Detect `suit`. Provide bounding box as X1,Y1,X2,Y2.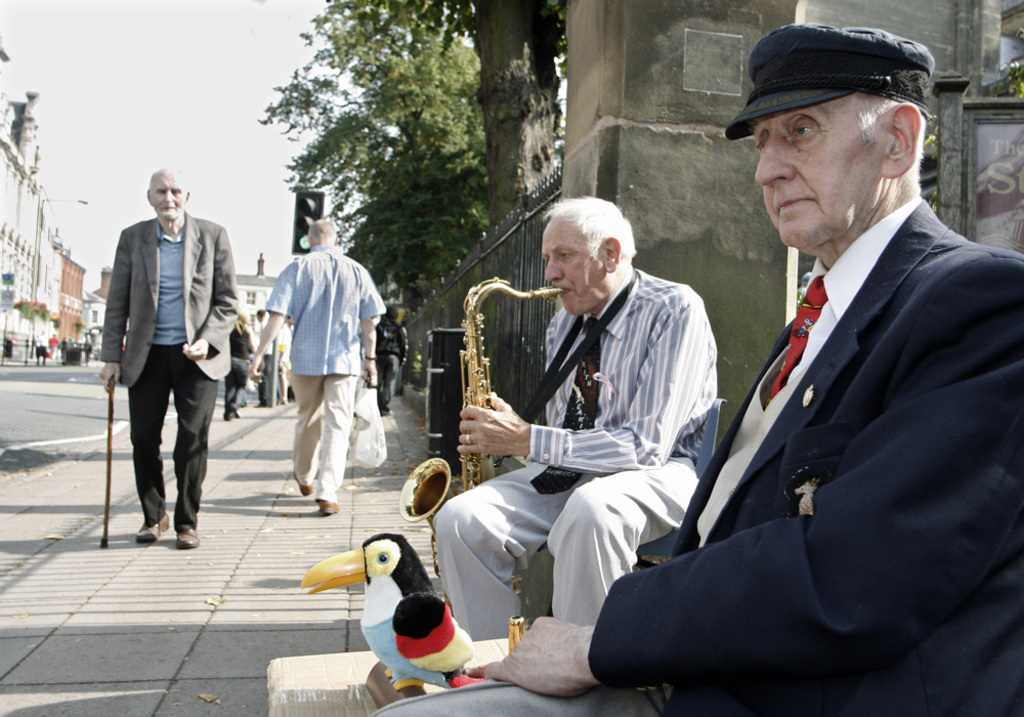
100,184,228,555.
